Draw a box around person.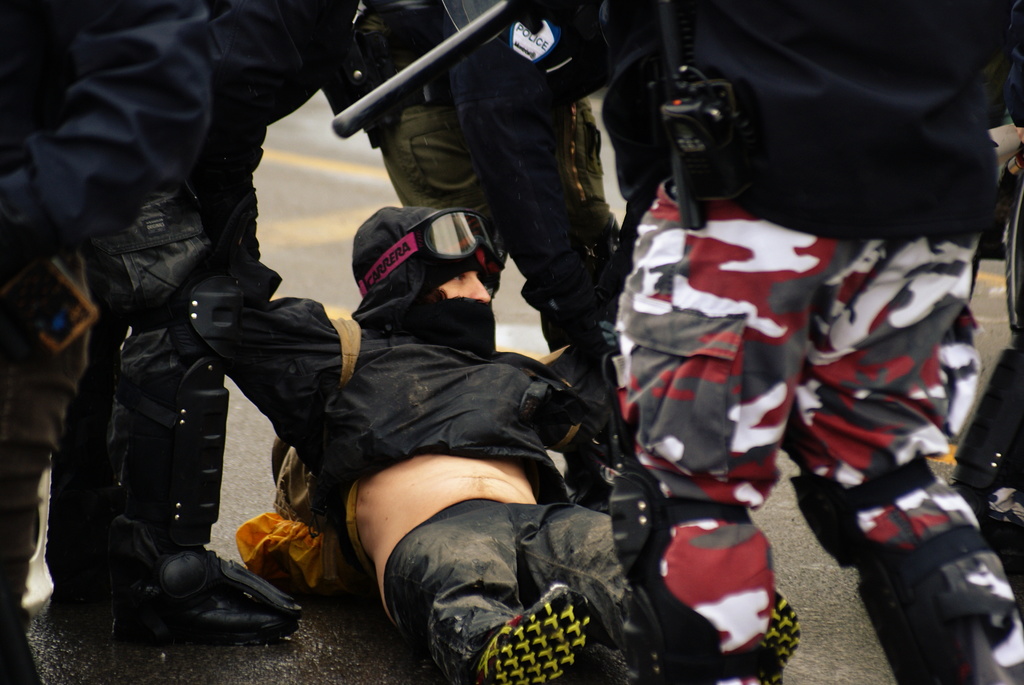
locate(221, 219, 749, 677).
